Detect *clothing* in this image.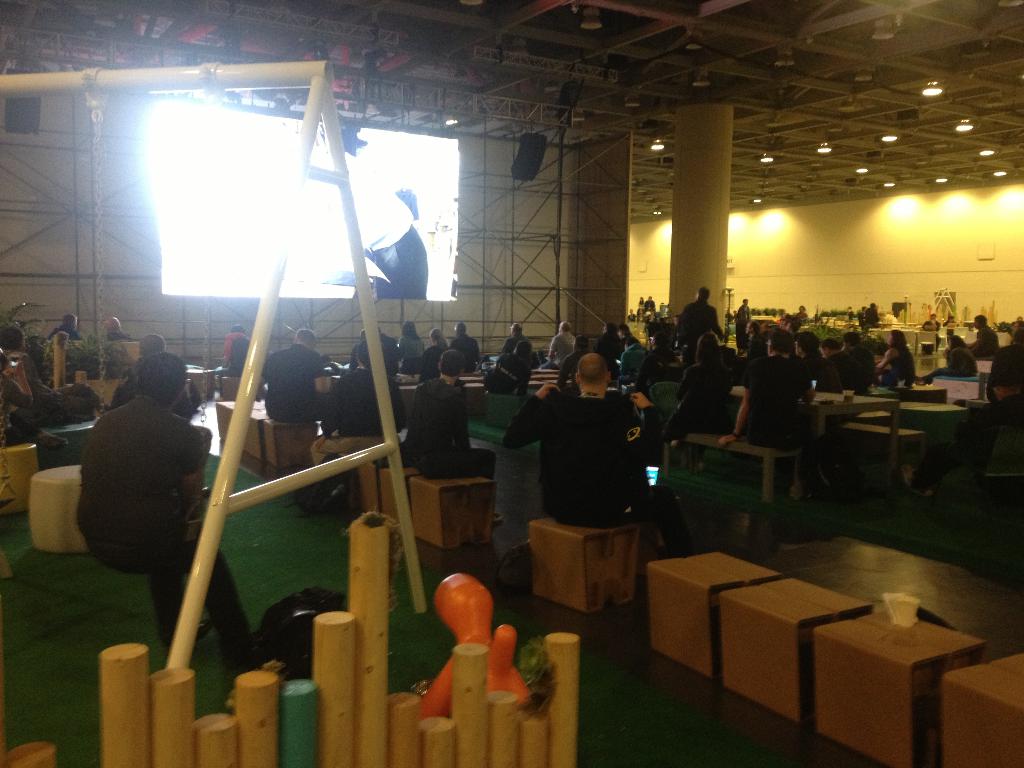
Detection: BBox(677, 294, 723, 363).
